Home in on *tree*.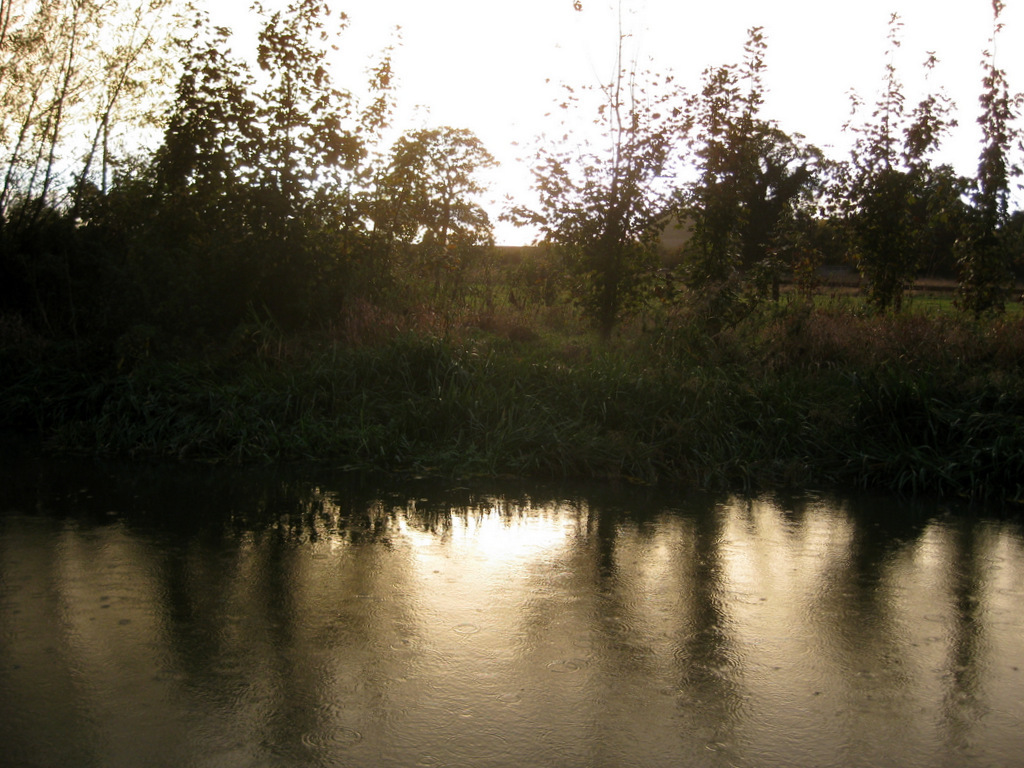
Homed in at {"left": 539, "top": 0, "right": 705, "bottom": 355}.
